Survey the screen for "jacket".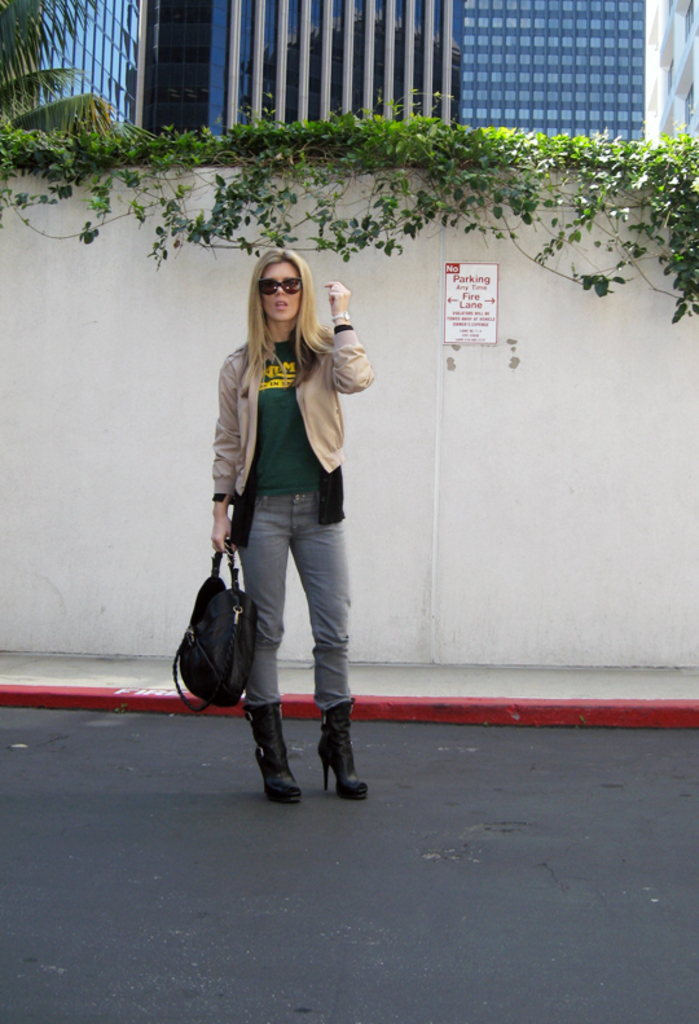
Survey found: x1=189 y1=308 x2=374 y2=532.
